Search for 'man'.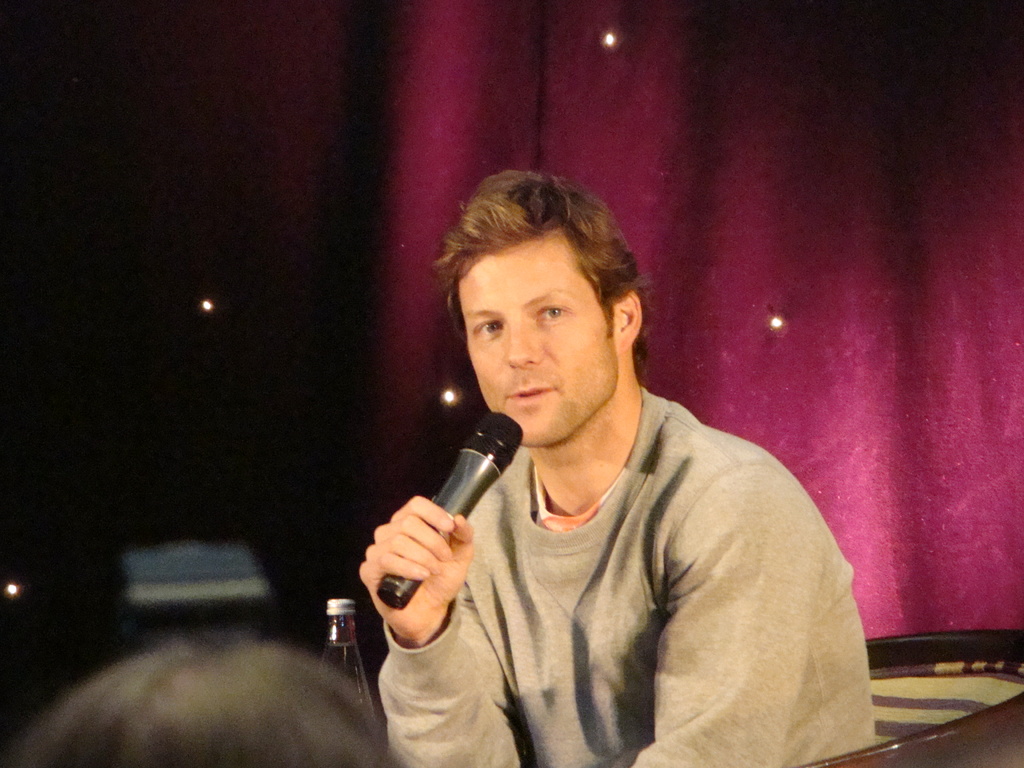
Found at 362/168/877/765.
